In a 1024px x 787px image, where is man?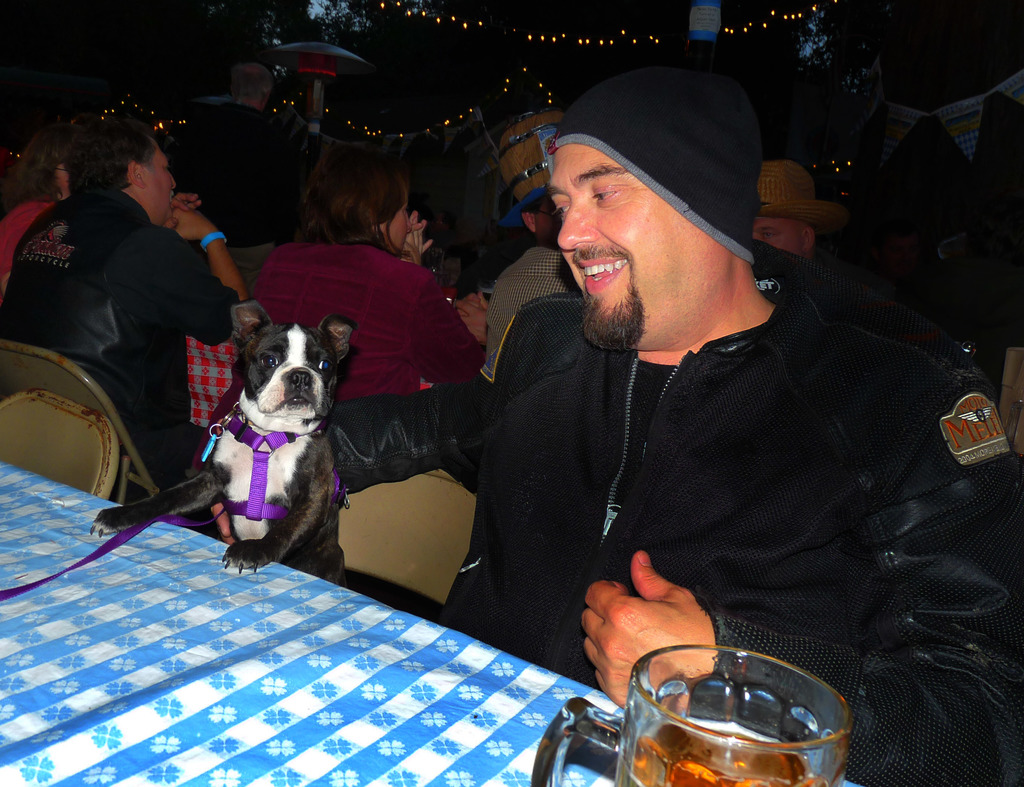
locate(379, 69, 983, 760).
